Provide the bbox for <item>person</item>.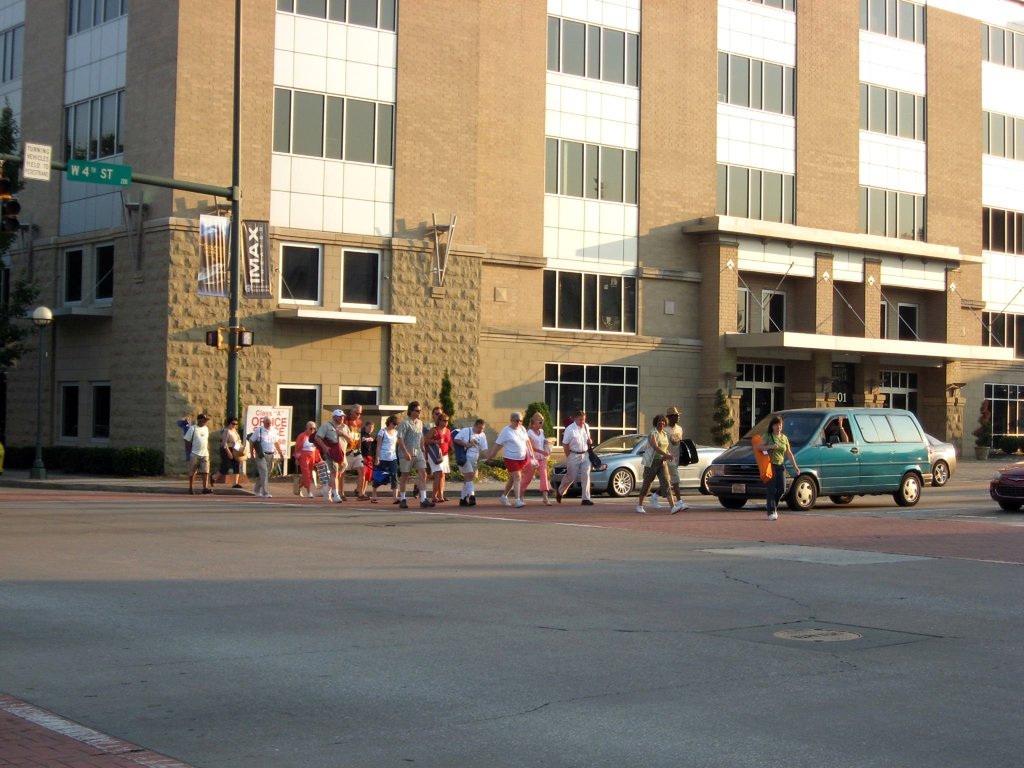
crop(666, 406, 697, 506).
